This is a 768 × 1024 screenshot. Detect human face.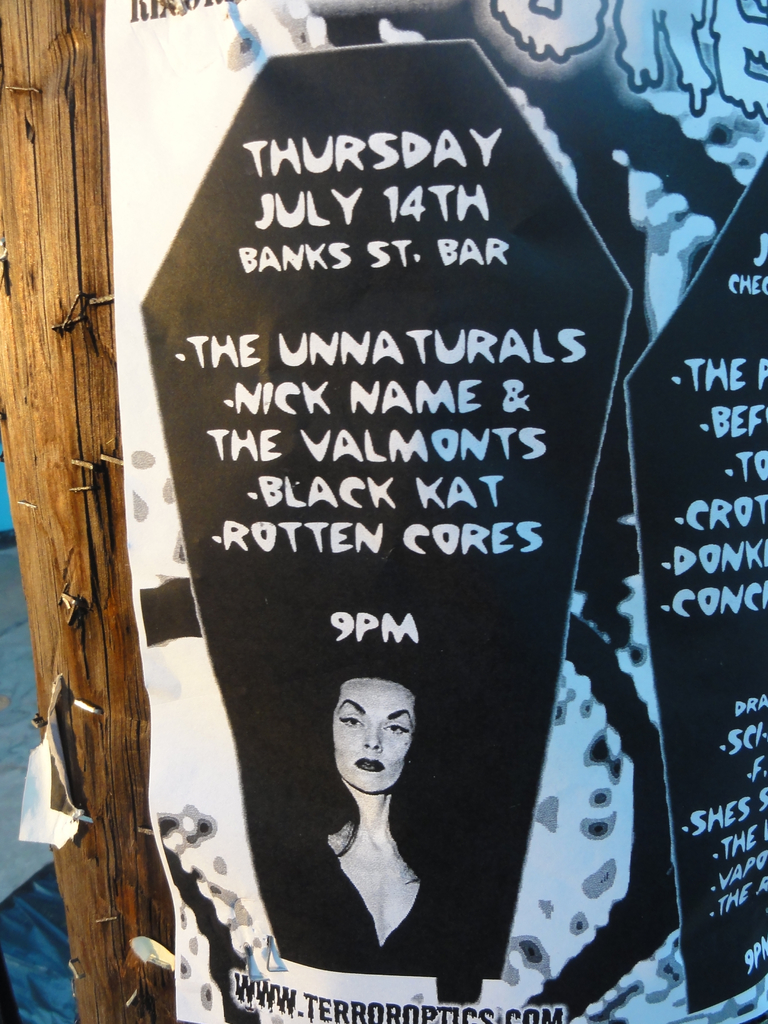
(336, 679, 417, 798).
